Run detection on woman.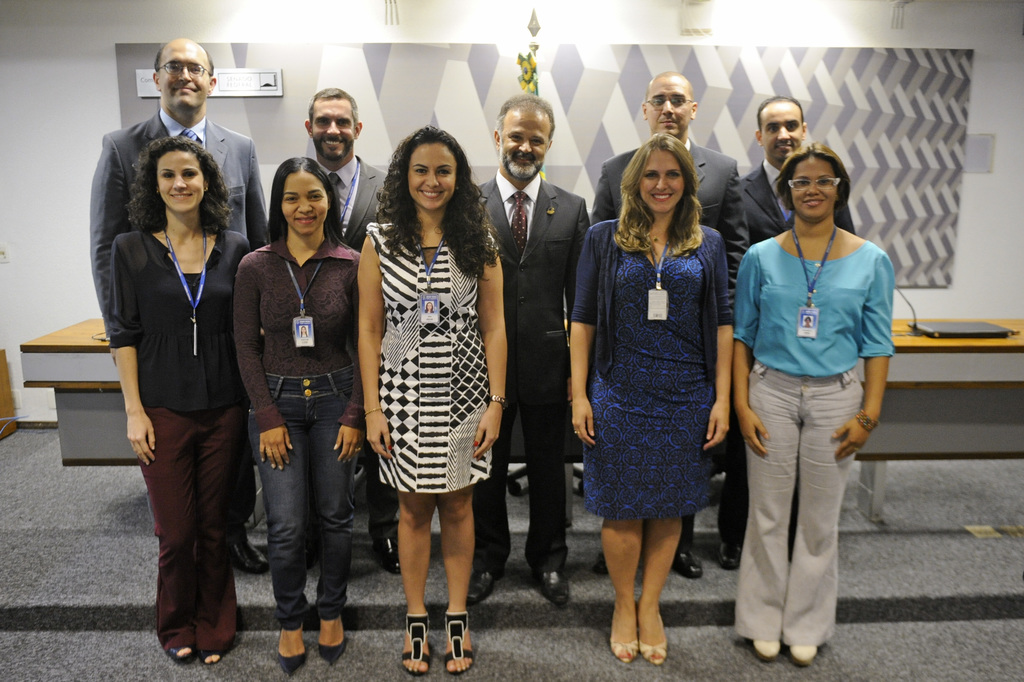
Result: BBox(568, 129, 733, 667).
